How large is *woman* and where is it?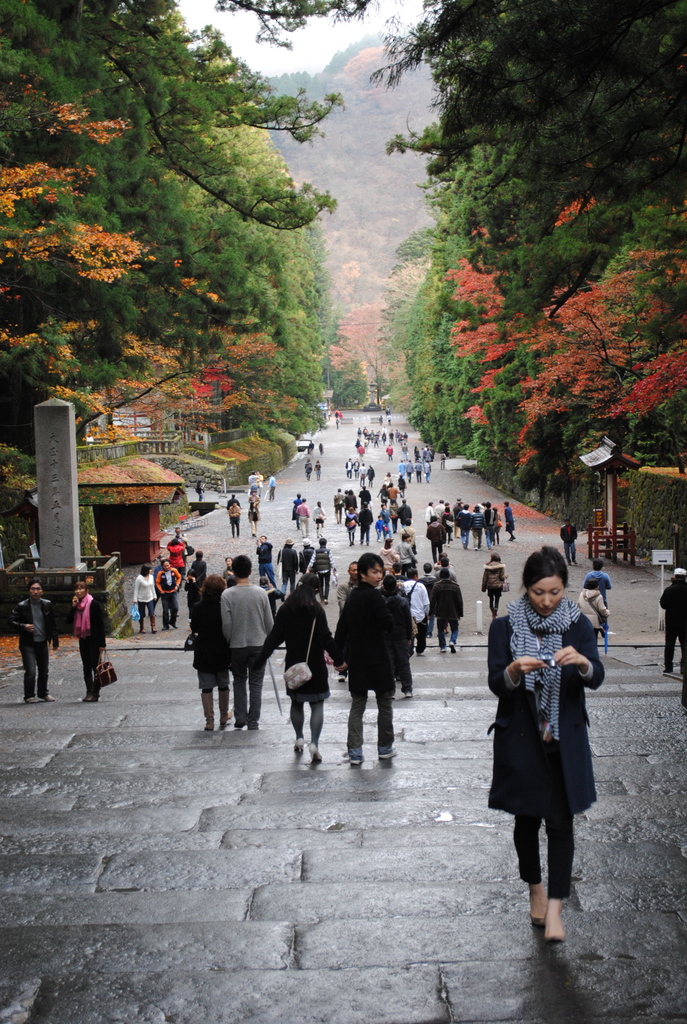
Bounding box: (378,540,397,570).
